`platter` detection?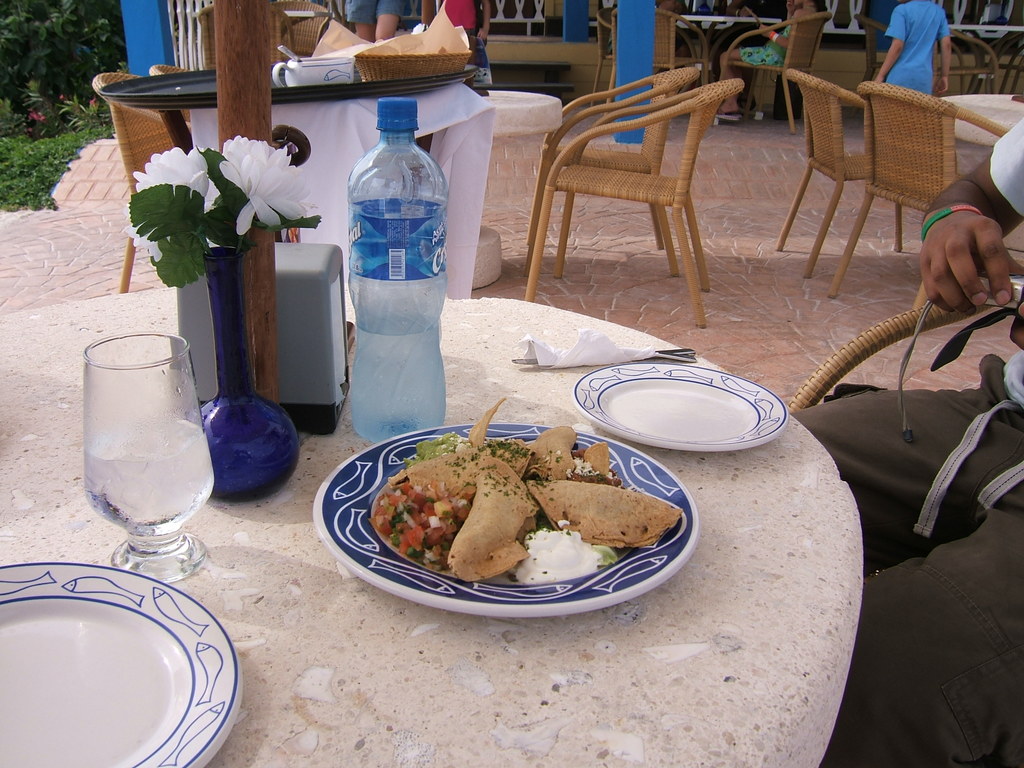
Rect(350, 420, 643, 604)
